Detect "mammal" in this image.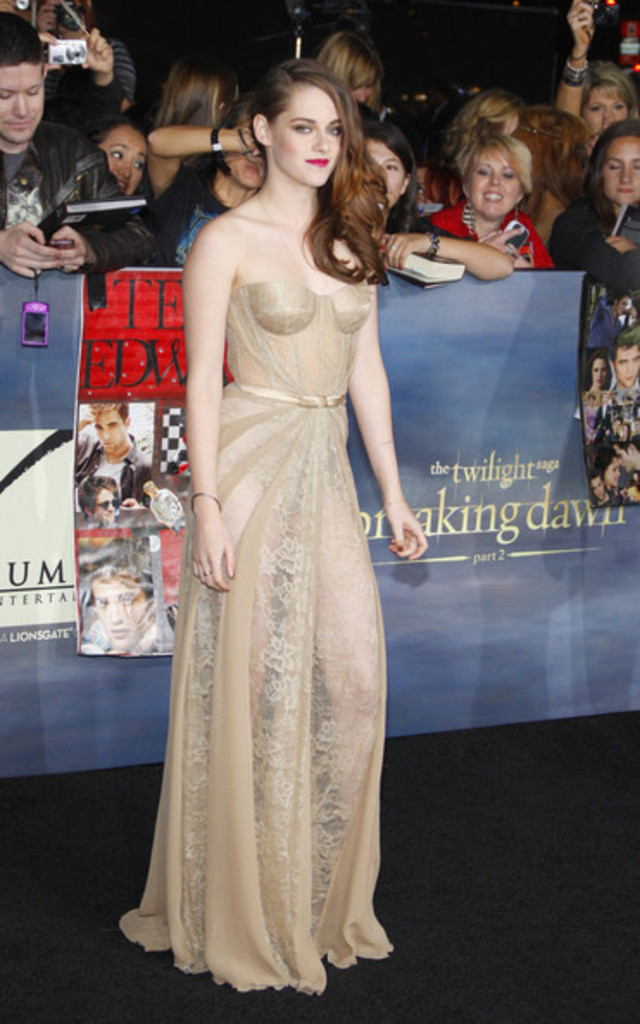
Detection: 362,122,512,288.
